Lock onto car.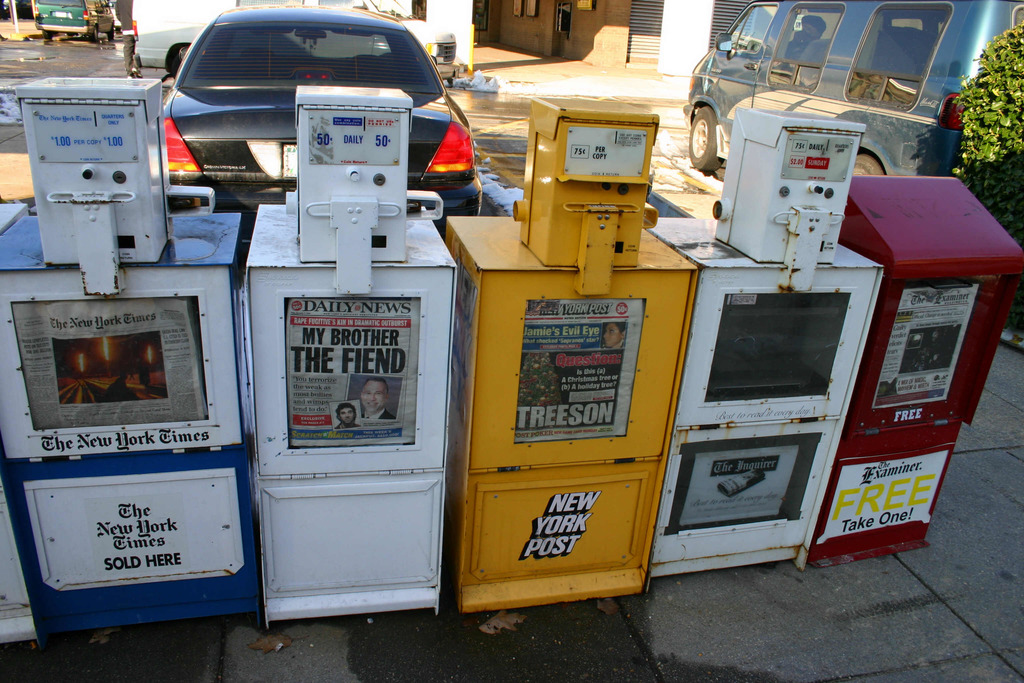
Locked: {"x1": 27, "y1": 0, "x2": 116, "y2": 42}.
